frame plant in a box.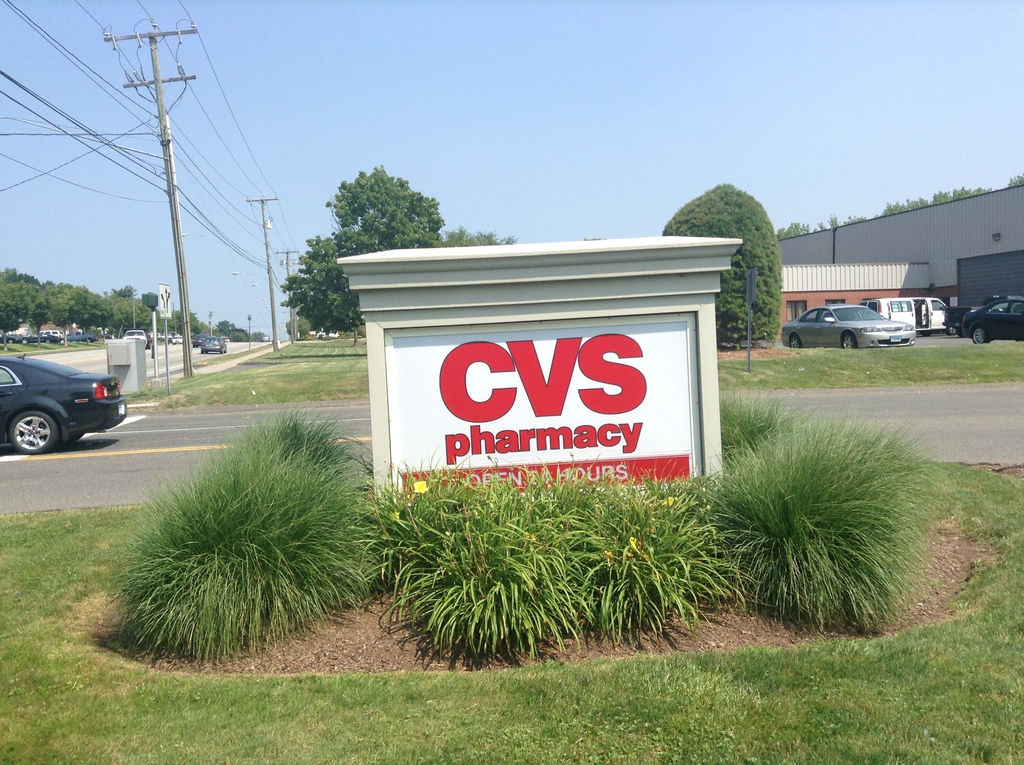
126 334 366 400.
